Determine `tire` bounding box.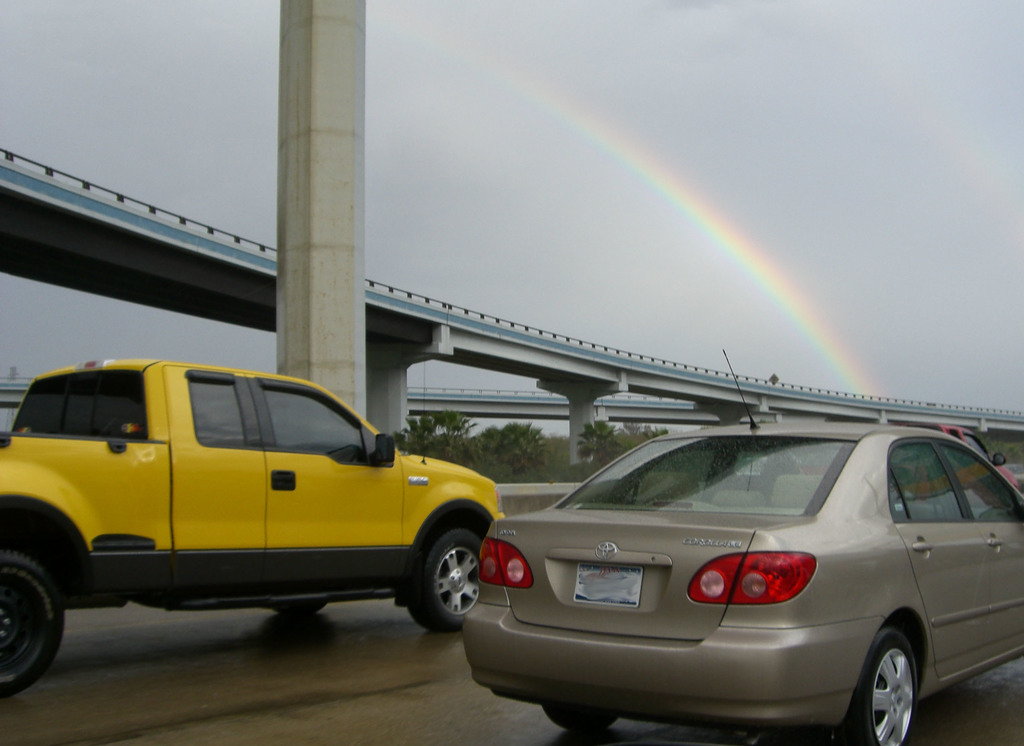
Determined: [273,604,322,613].
